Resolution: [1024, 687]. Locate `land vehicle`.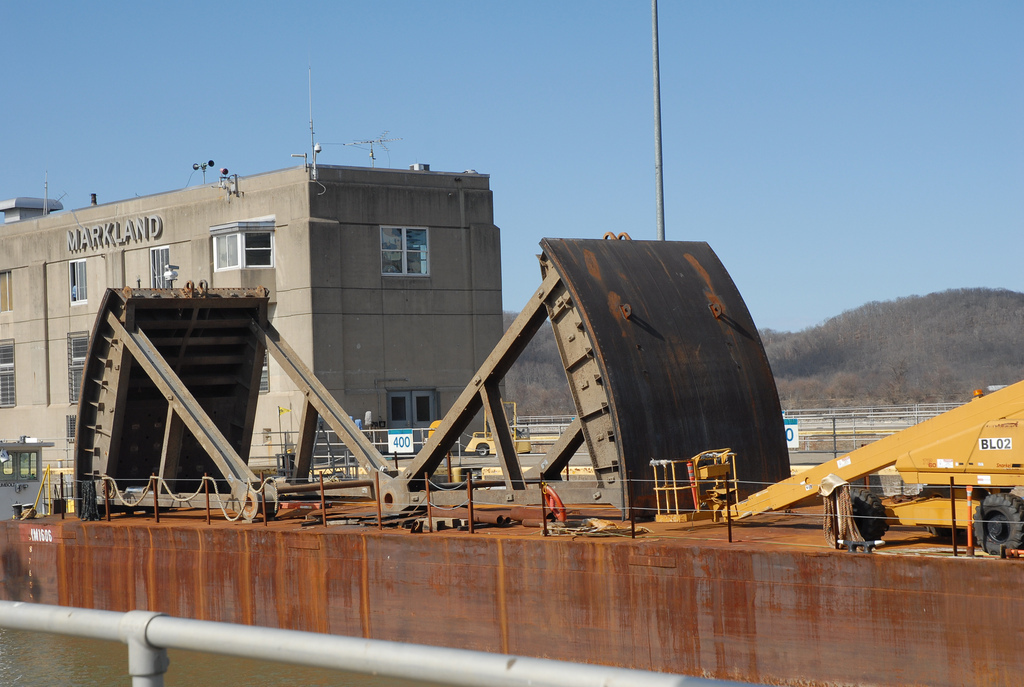
[773,383,1017,551].
